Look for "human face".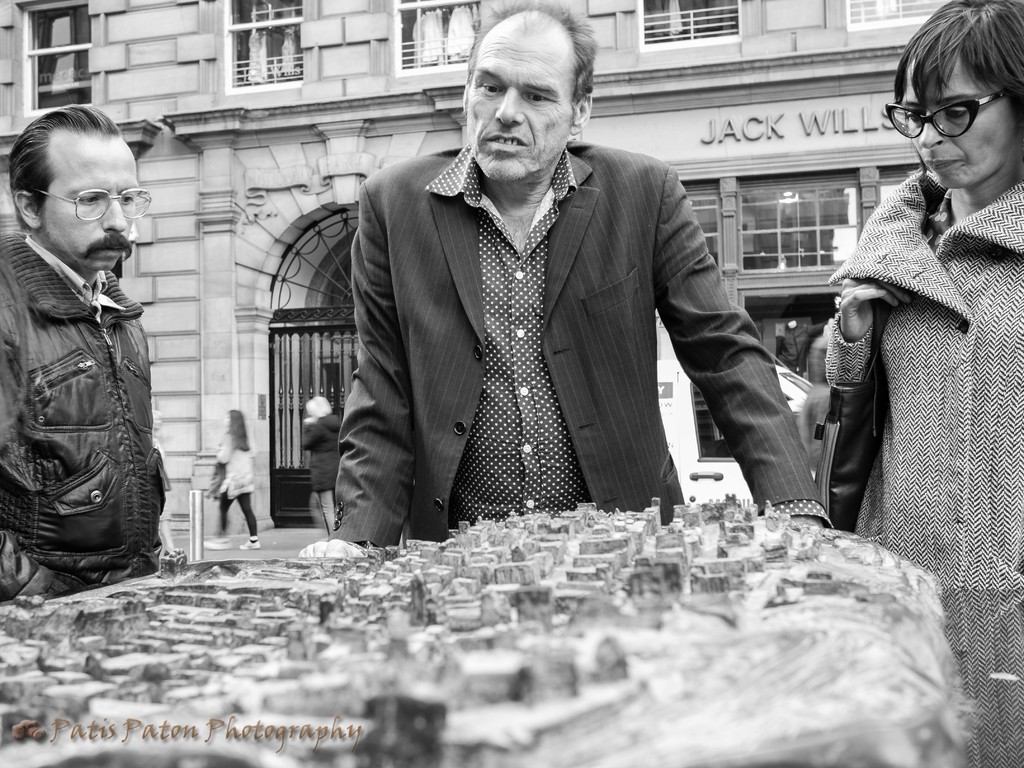
Found: box(907, 58, 1017, 185).
